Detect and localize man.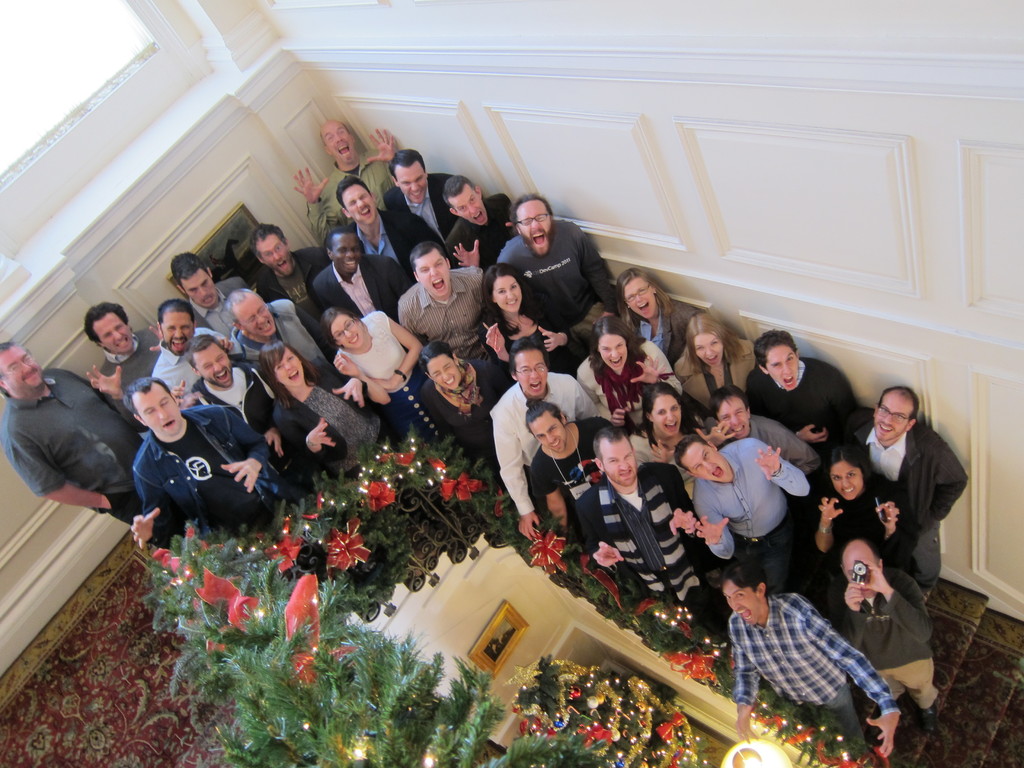
Localized at rect(0, 338, 144, 525).
